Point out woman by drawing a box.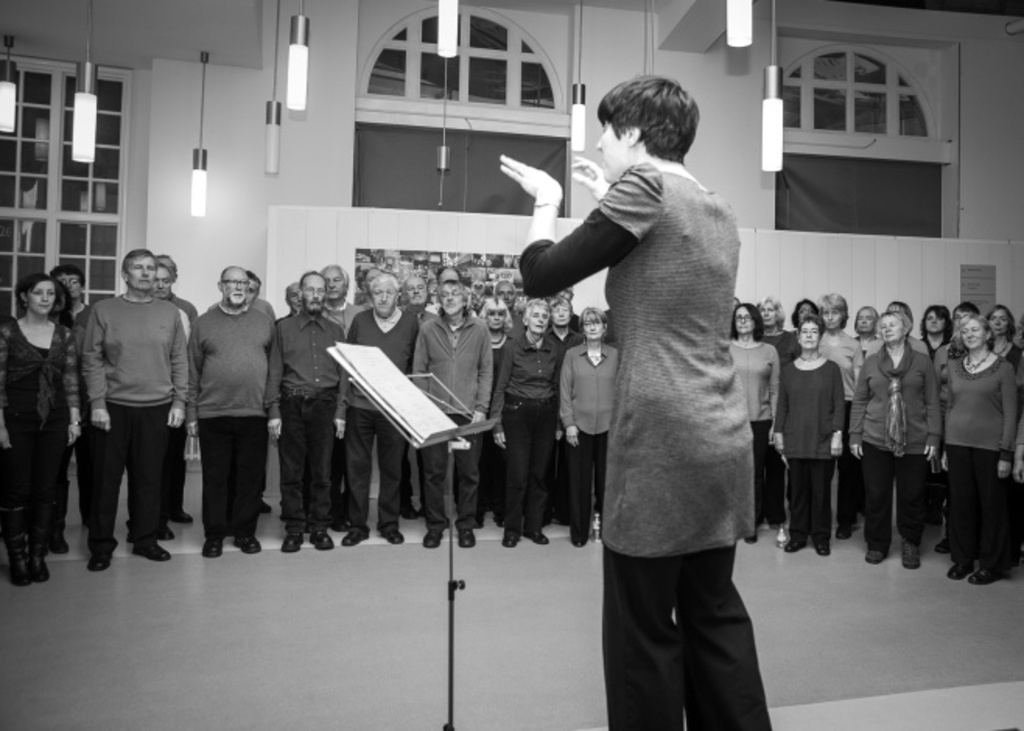
x1=473 y1=299 x2=514 y2=530.
